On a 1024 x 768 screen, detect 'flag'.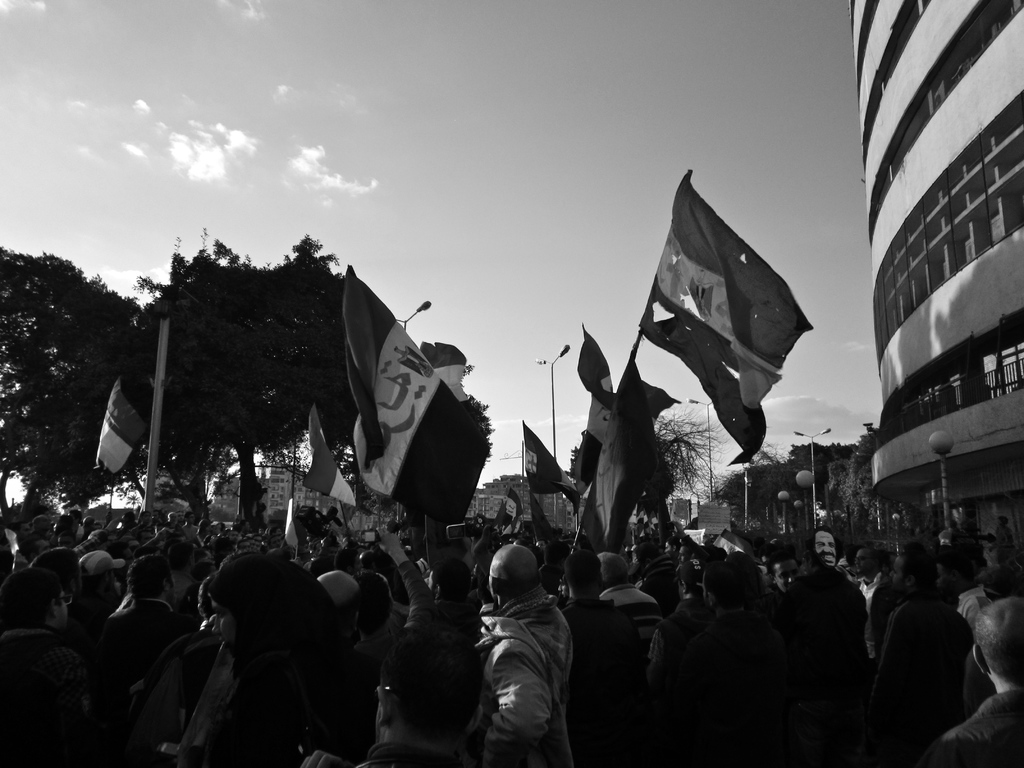
[x1=523, y1=421, x2=582, y2=514].
